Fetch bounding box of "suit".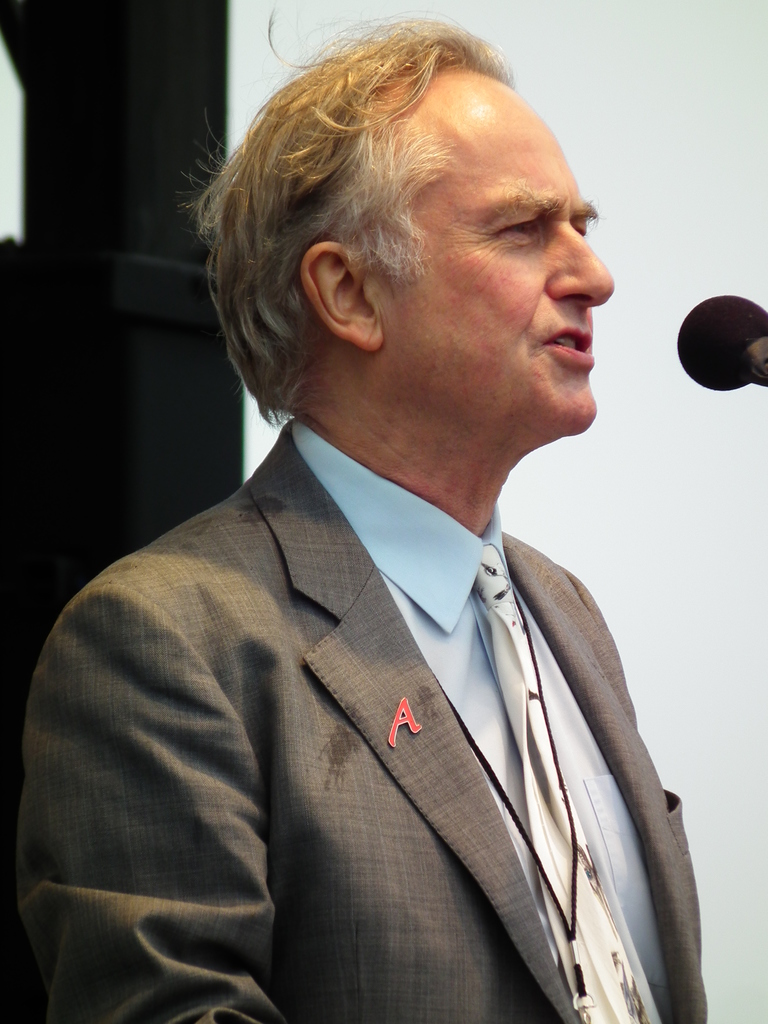
Bbox: (46, 179, 713, 1021).
